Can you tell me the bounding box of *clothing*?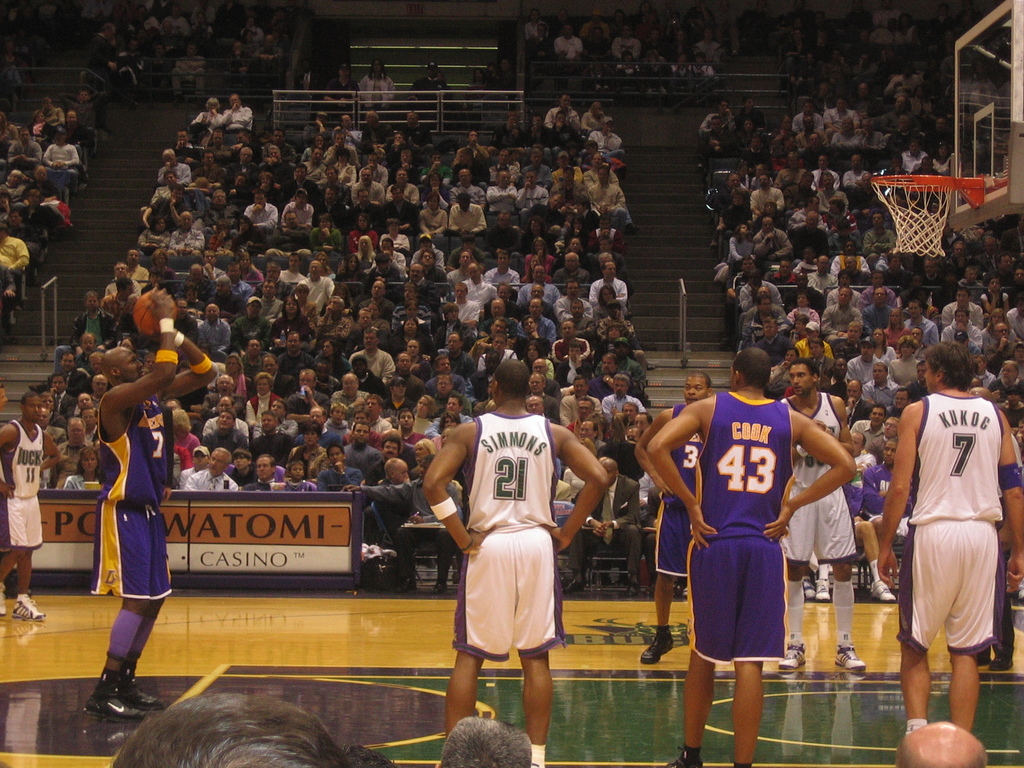
[674,387,793,659].
